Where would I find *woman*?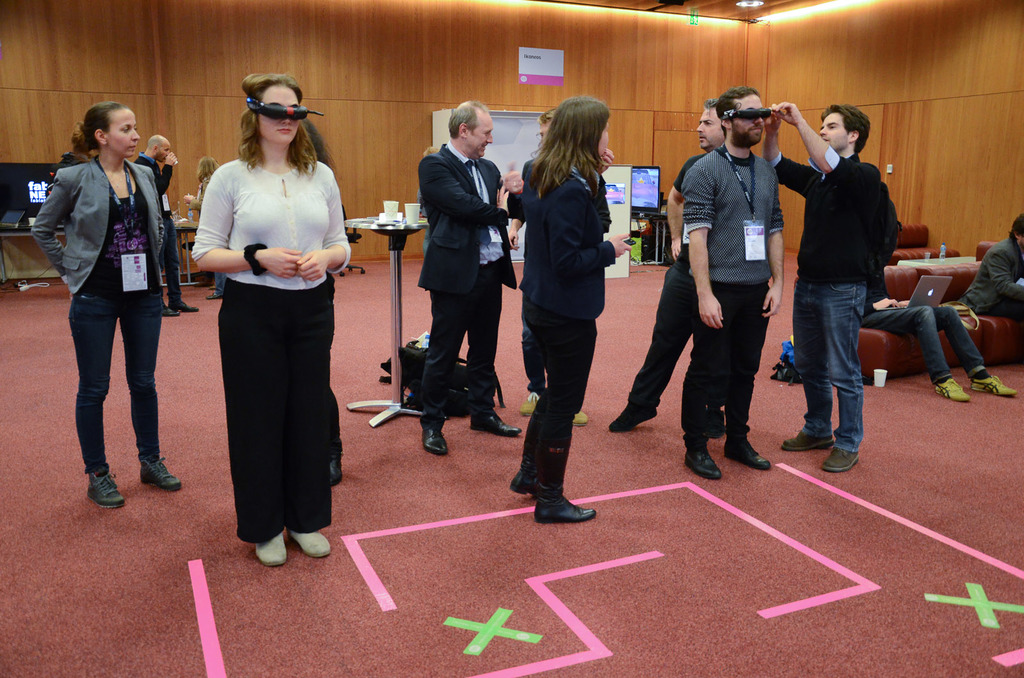
At (184,155,225,300).
